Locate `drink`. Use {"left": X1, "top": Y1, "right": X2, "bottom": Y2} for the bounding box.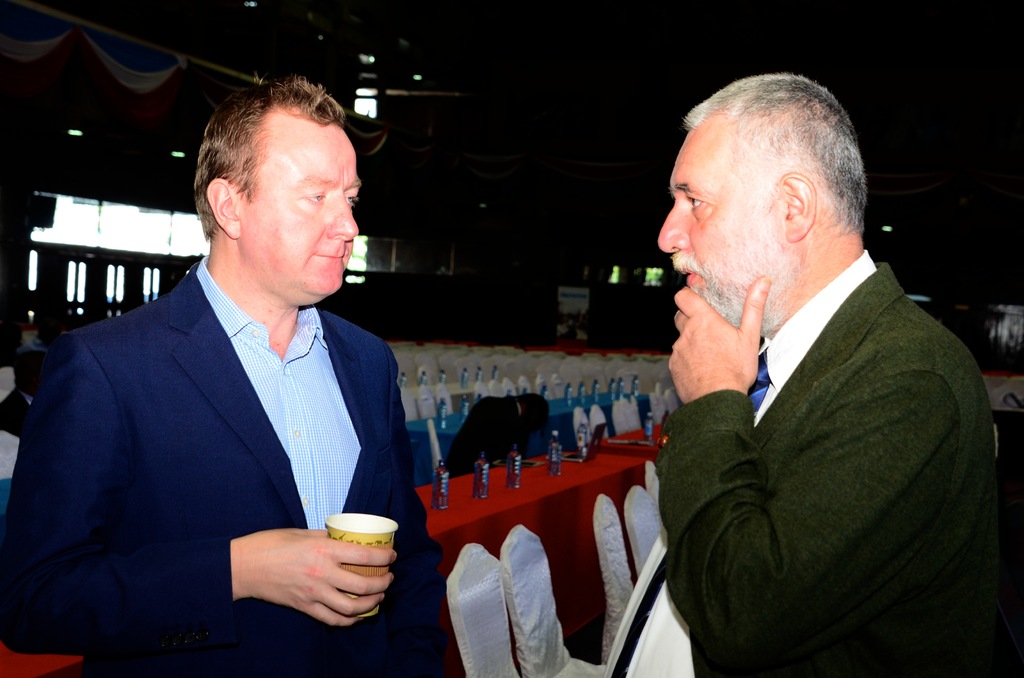
{"left": 580, "top": 380, "right": 584, "bottom": 404}.
